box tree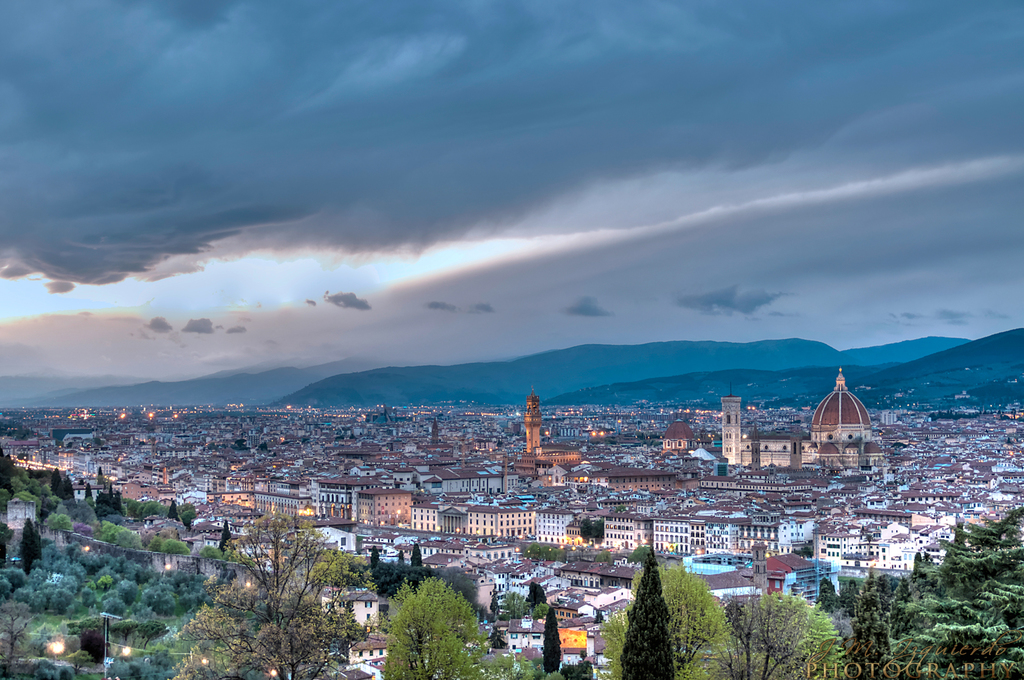
region(197, 505, 353, 647)
